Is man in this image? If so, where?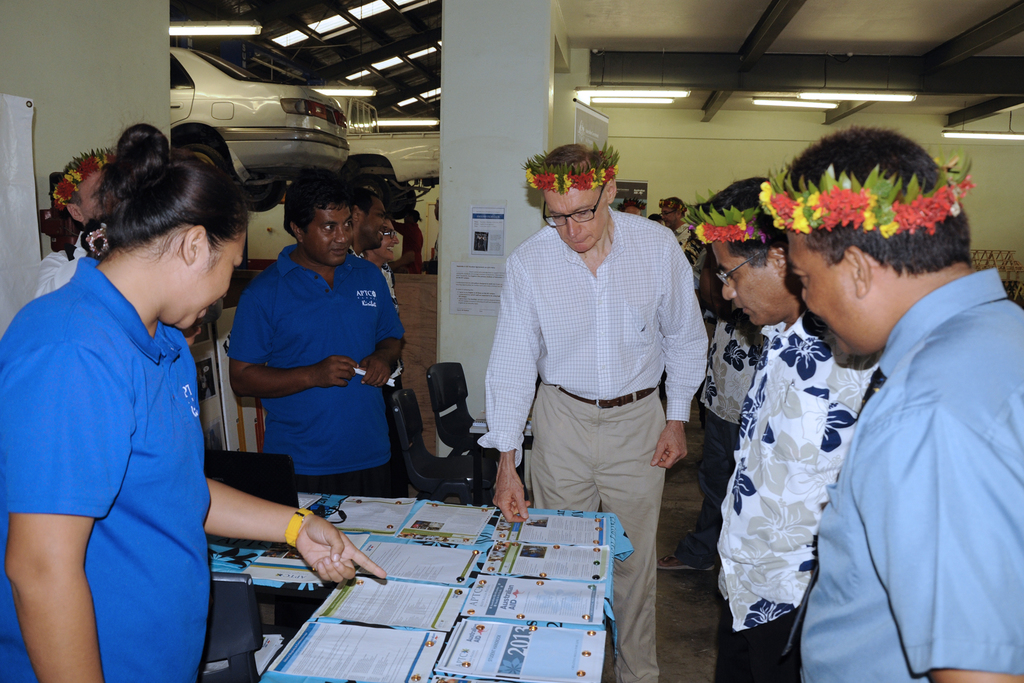
Yes, at l=763, t=124, r=1023, b=682.
